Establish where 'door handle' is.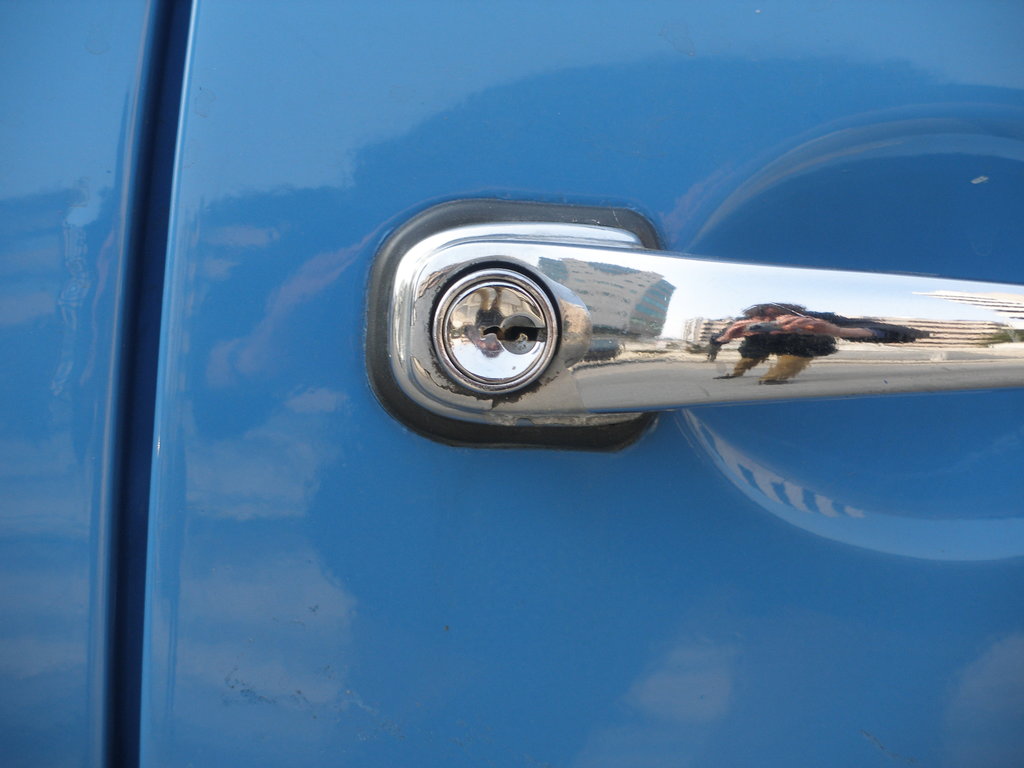
Established at [364, 198, 1023, 455].
